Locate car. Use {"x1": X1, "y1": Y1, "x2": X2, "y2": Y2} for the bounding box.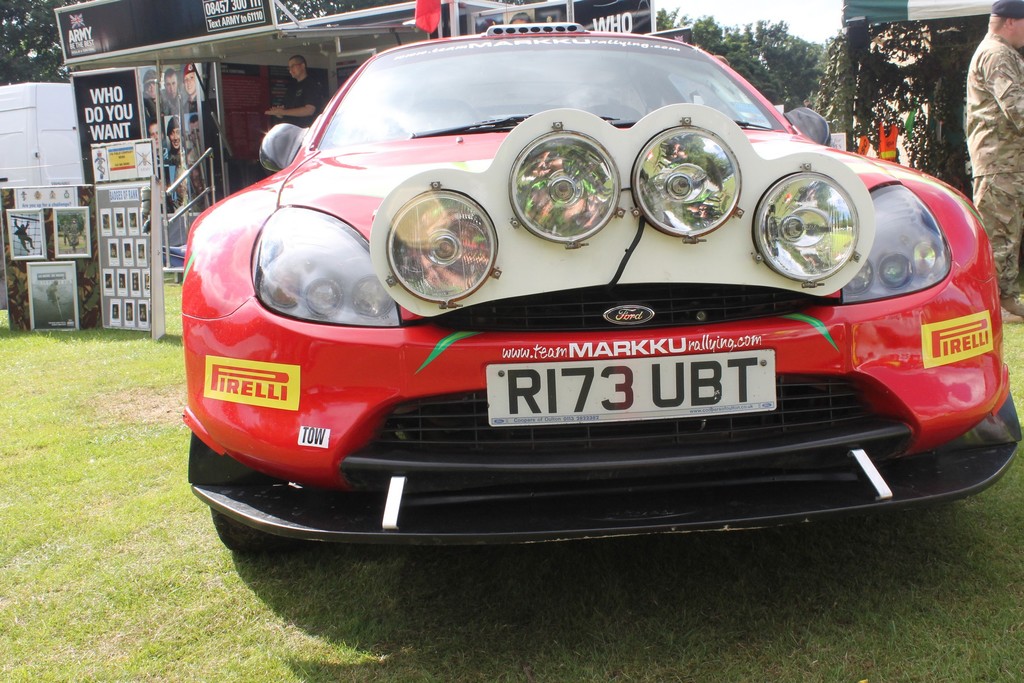
{"x1": 188, "y1": 1, "x2": 980, "y2": 593}.
